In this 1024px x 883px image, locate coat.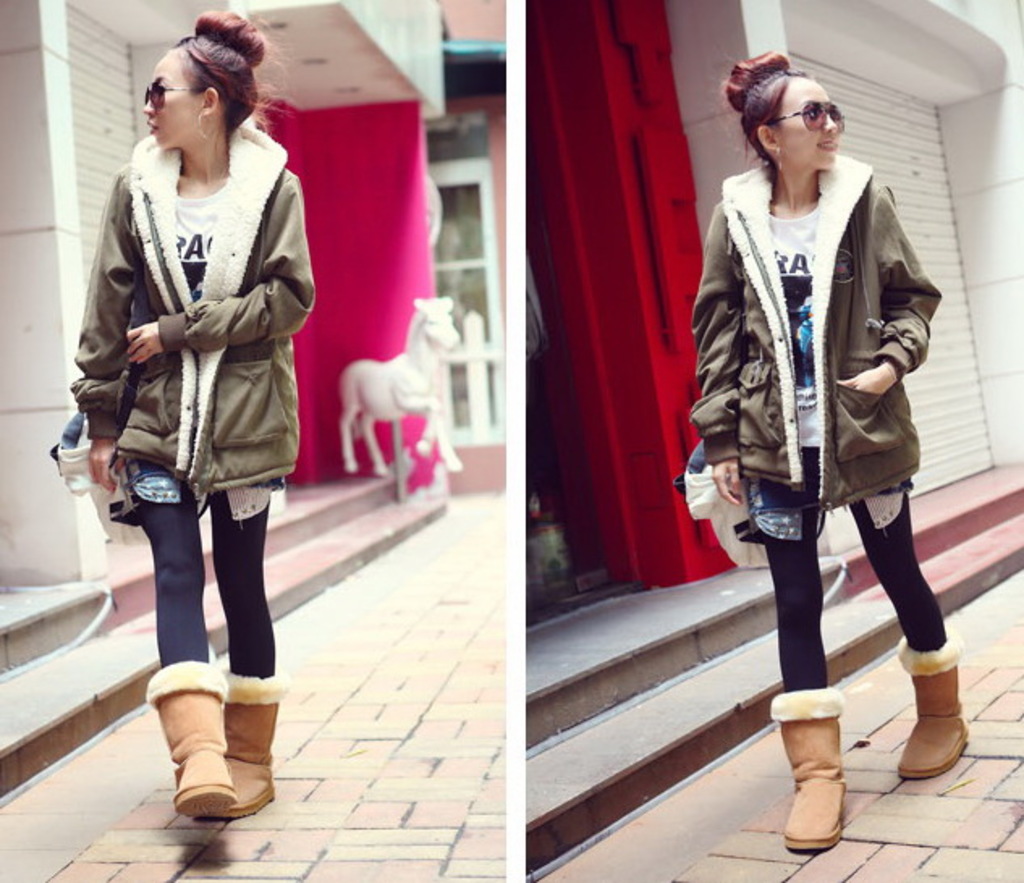
Bounding box: region(710, 97, 950, 545).
